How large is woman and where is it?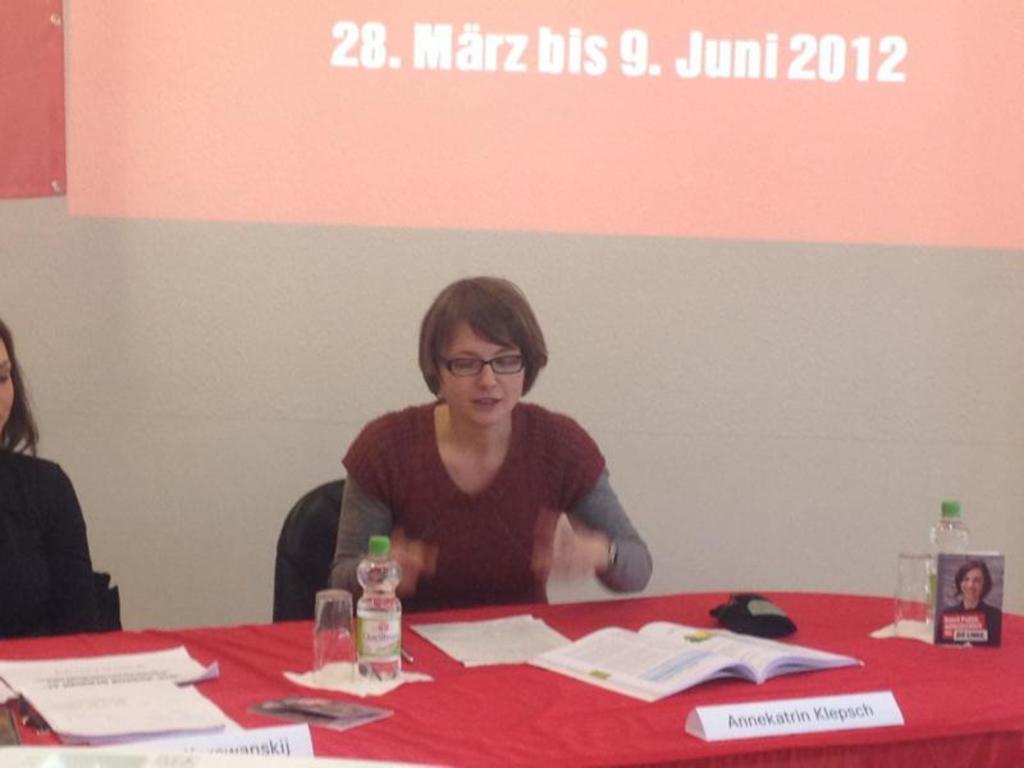
Bounding box: x1=0, y1=312, x2=108, y2=635.
